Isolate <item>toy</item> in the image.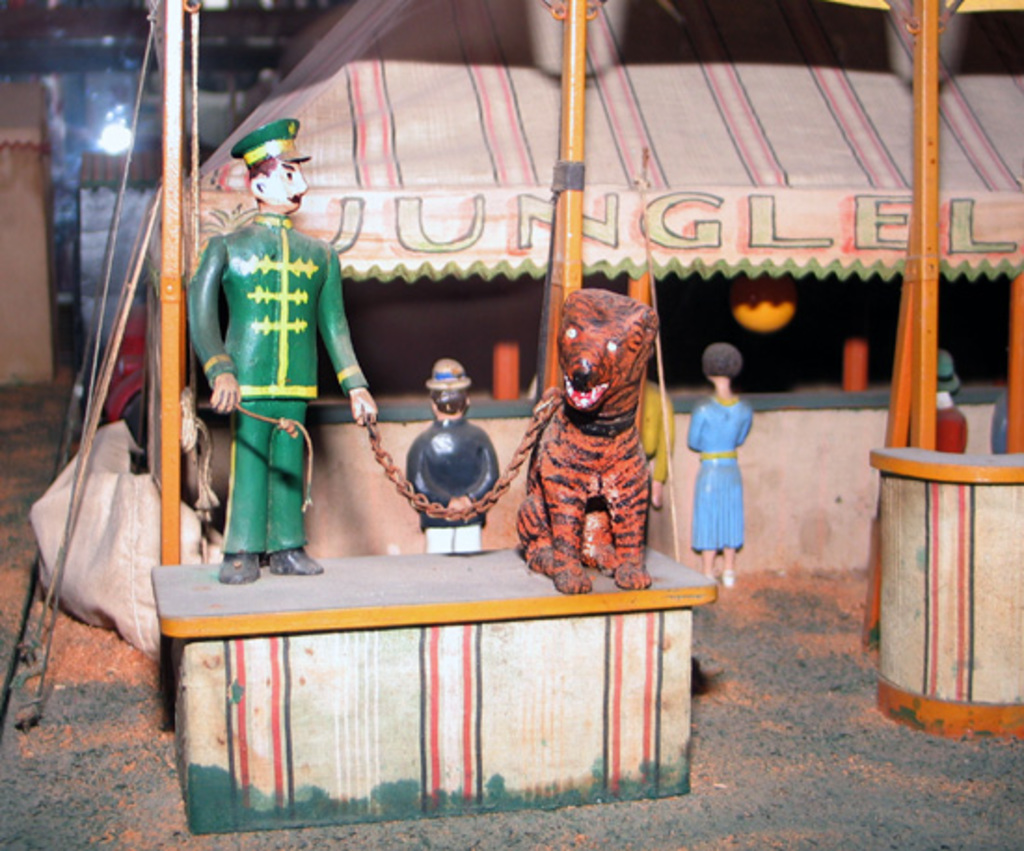
Isolated region: l=514, t=287, r=655, b=598.
